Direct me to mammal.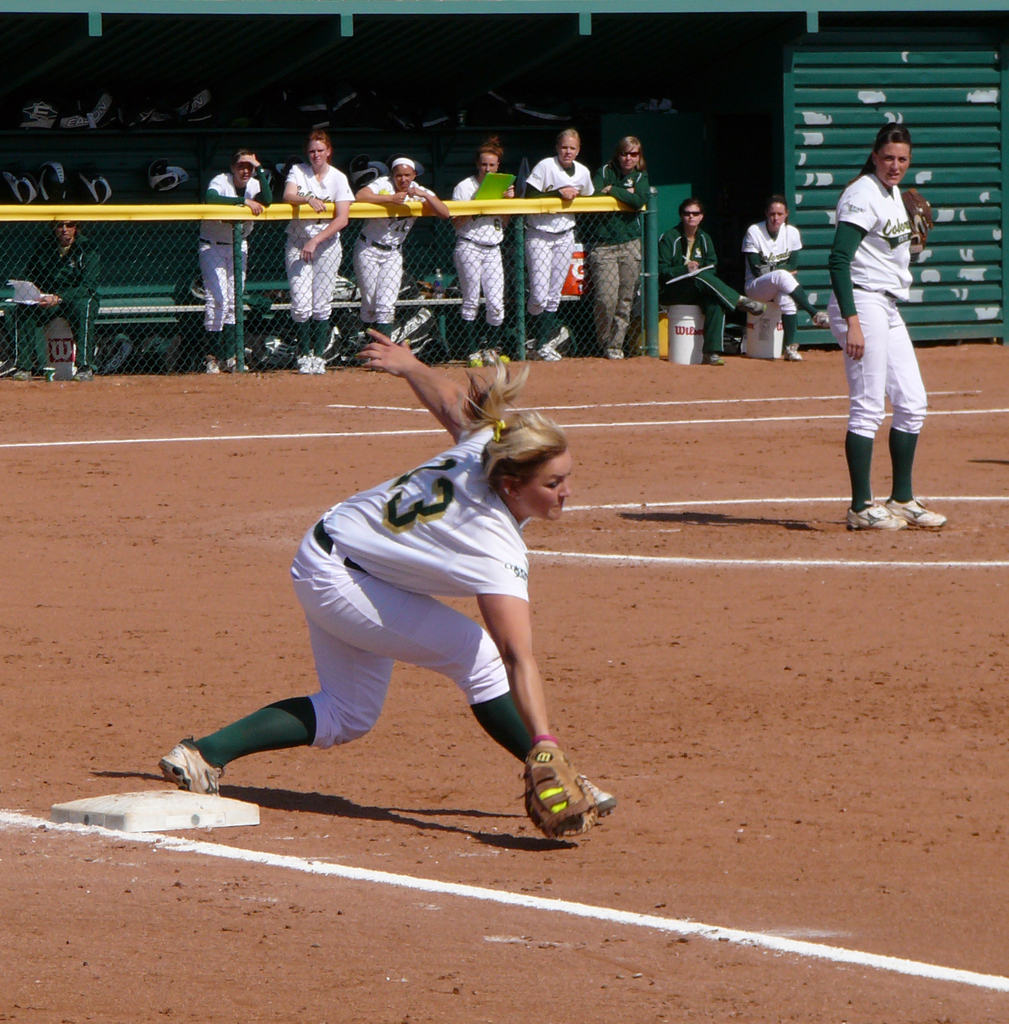
Direction: 195 149 273 373.
